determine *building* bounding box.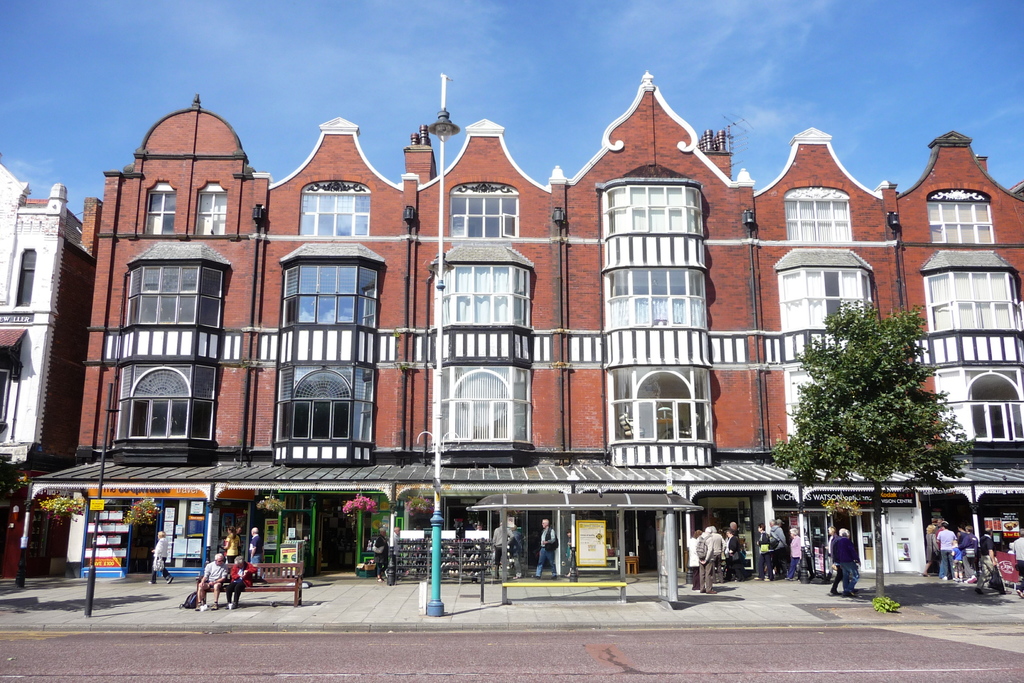
Determined: region(0, 144, 102, 580).
